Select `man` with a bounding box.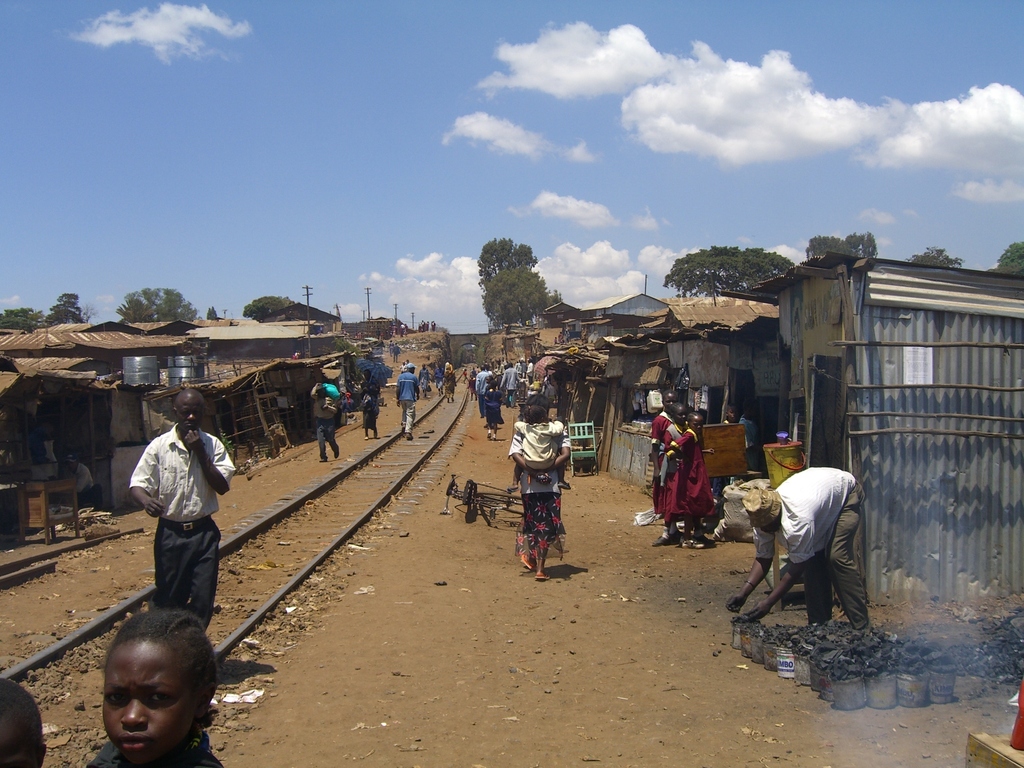
rect(475, 364, 490, 418).
